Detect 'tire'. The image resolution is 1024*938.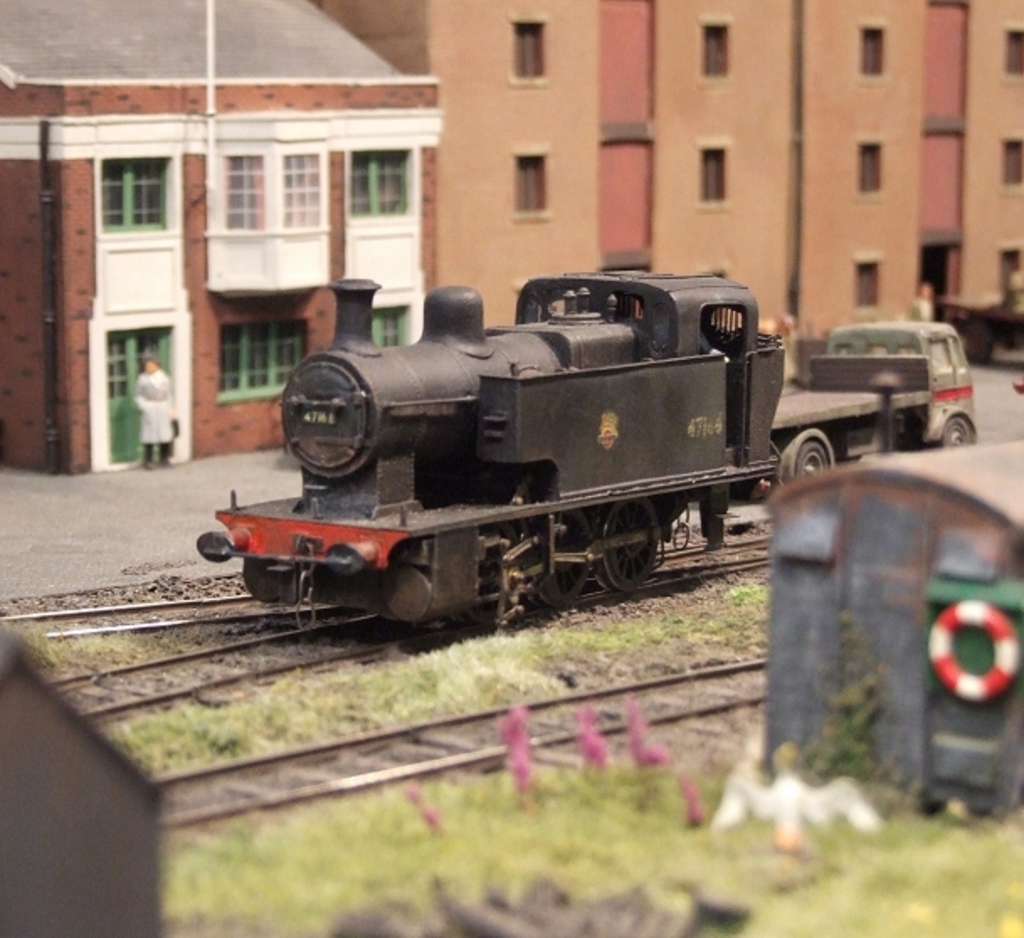
bbox(795, 440, 836, 476).
